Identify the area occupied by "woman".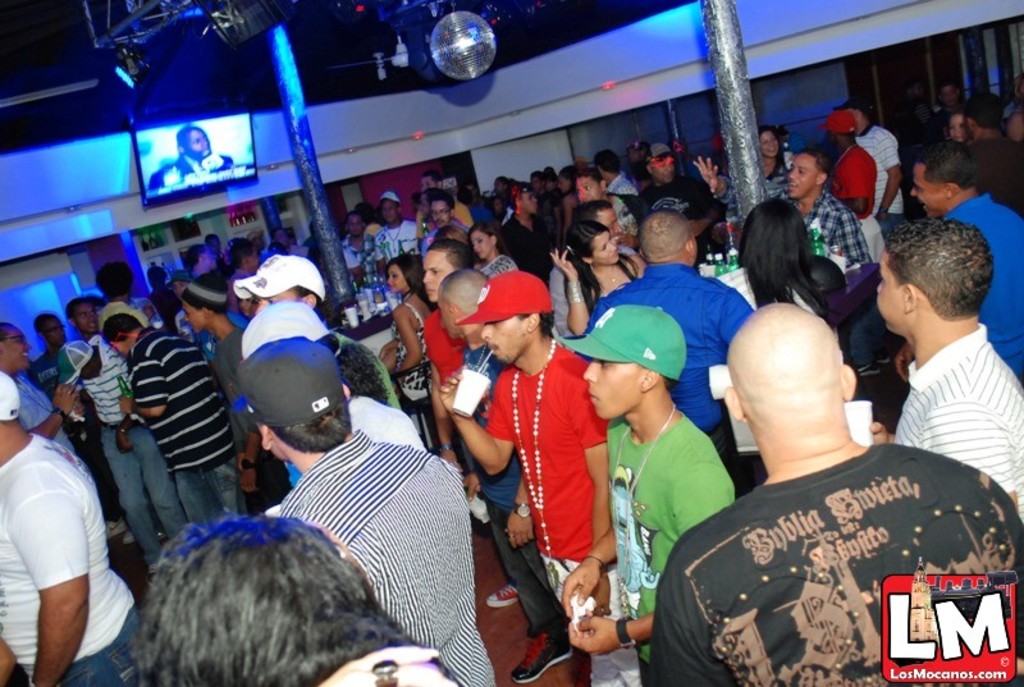
Area: {"x1": 378, "y1": 258, "x2": 438, "y2": 402}.
